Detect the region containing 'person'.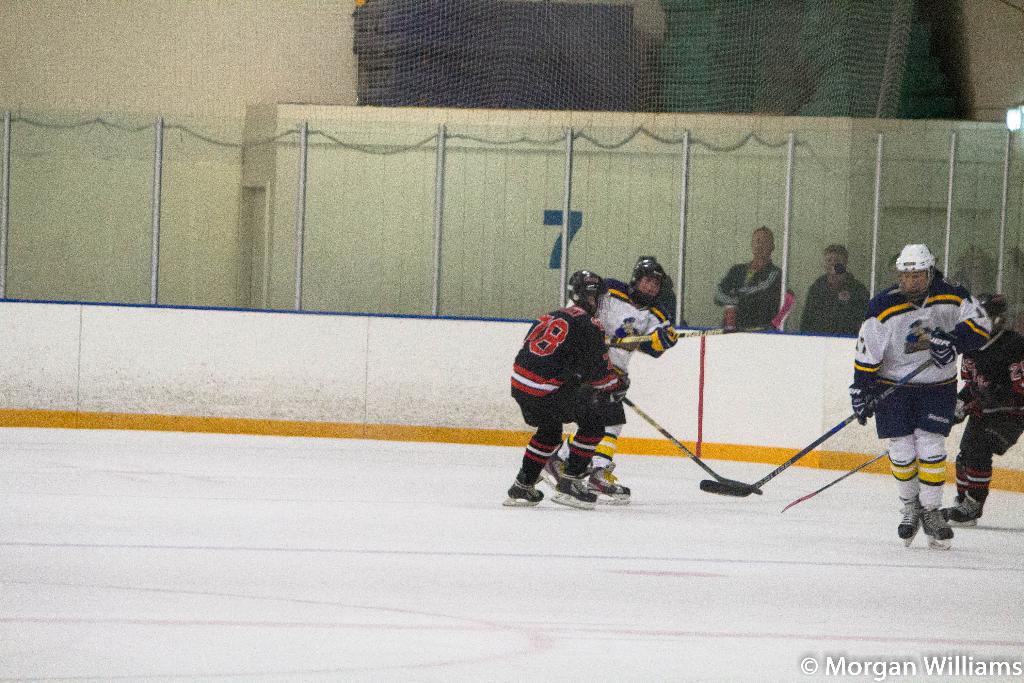
569/256/680/504.
